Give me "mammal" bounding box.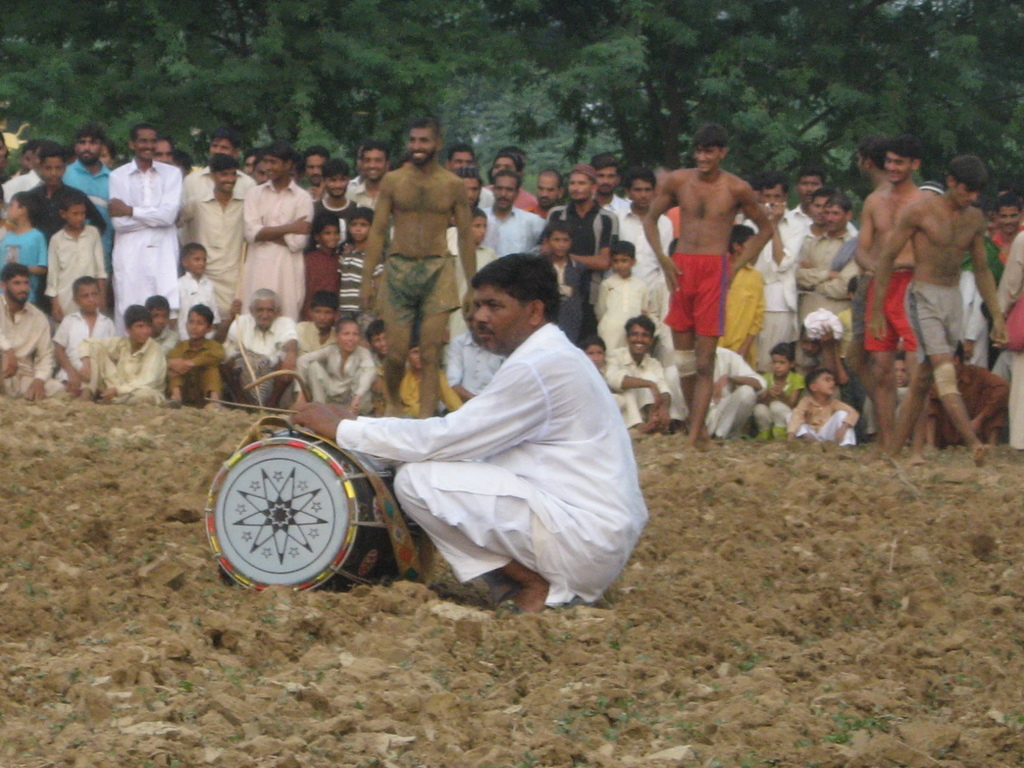
316:318:378:419.
